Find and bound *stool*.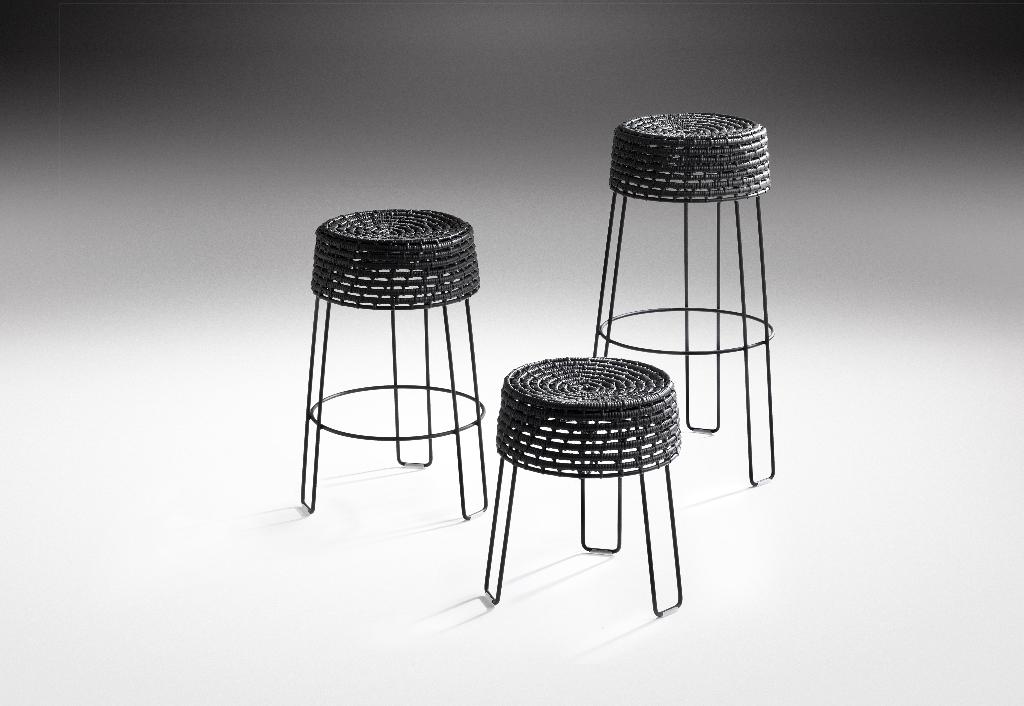
Bound: detection(301, 209, 488, 520).
